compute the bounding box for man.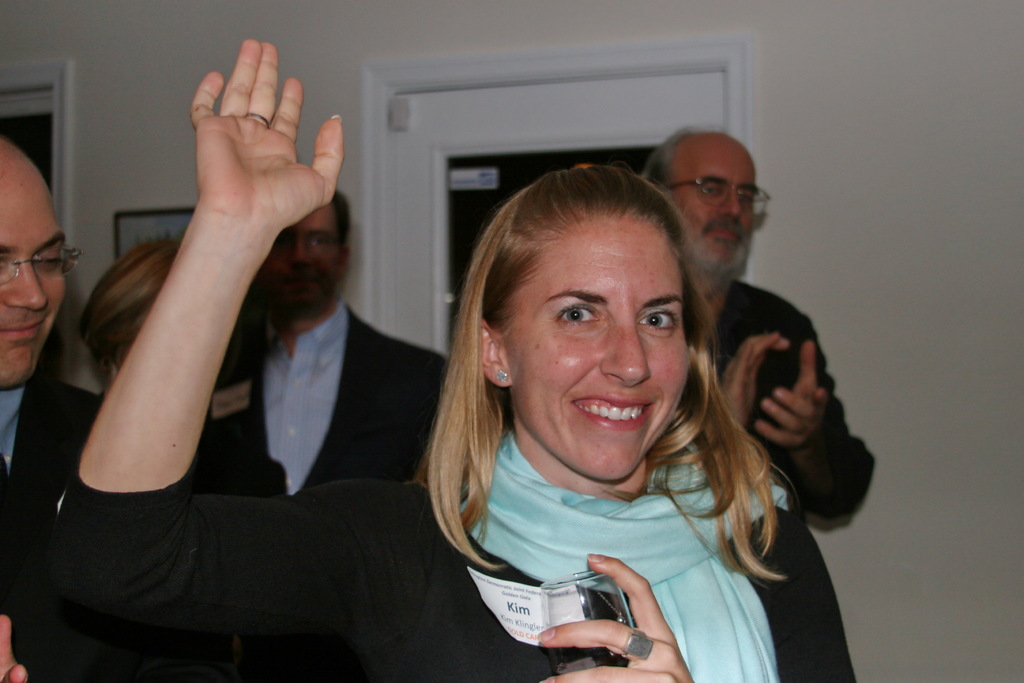
region(0, 138, 218, 682).
